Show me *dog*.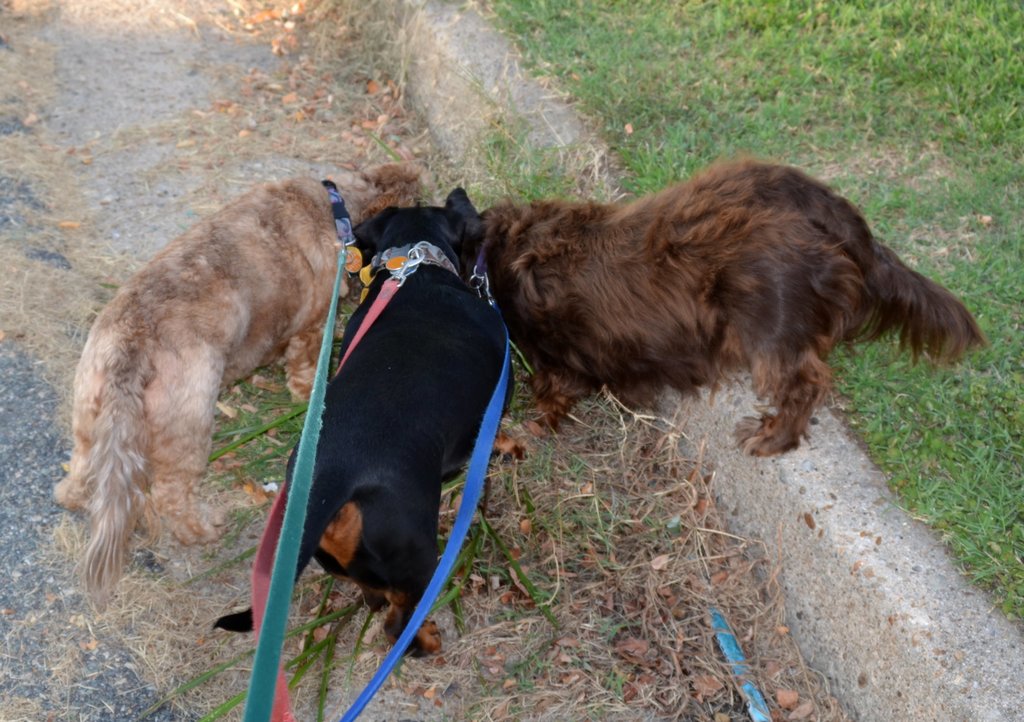
*dog* is here: x1=51, y1=160, x2=435, y2=606.
